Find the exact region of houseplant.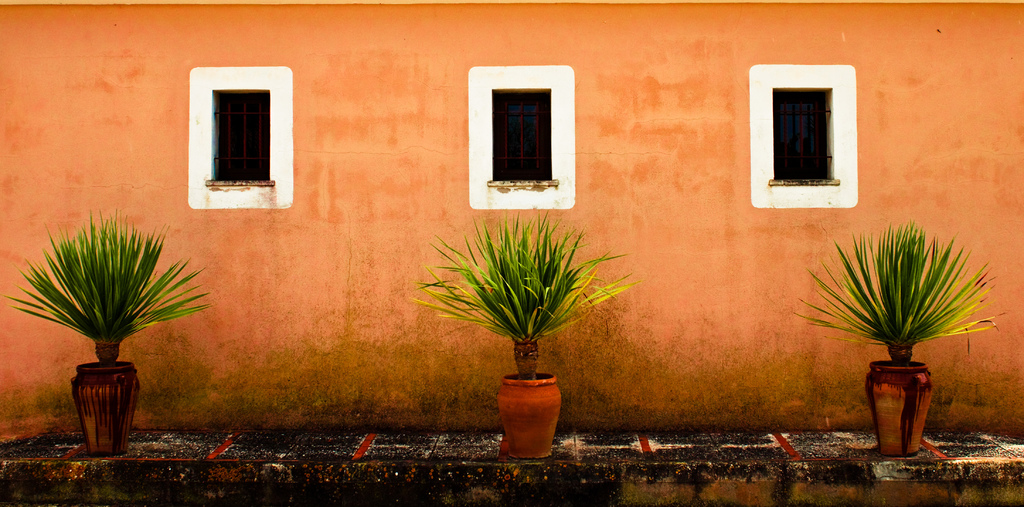
Exact region: {"x1": 1, "y1": 203, "x2": 215, "y2": 455}.
